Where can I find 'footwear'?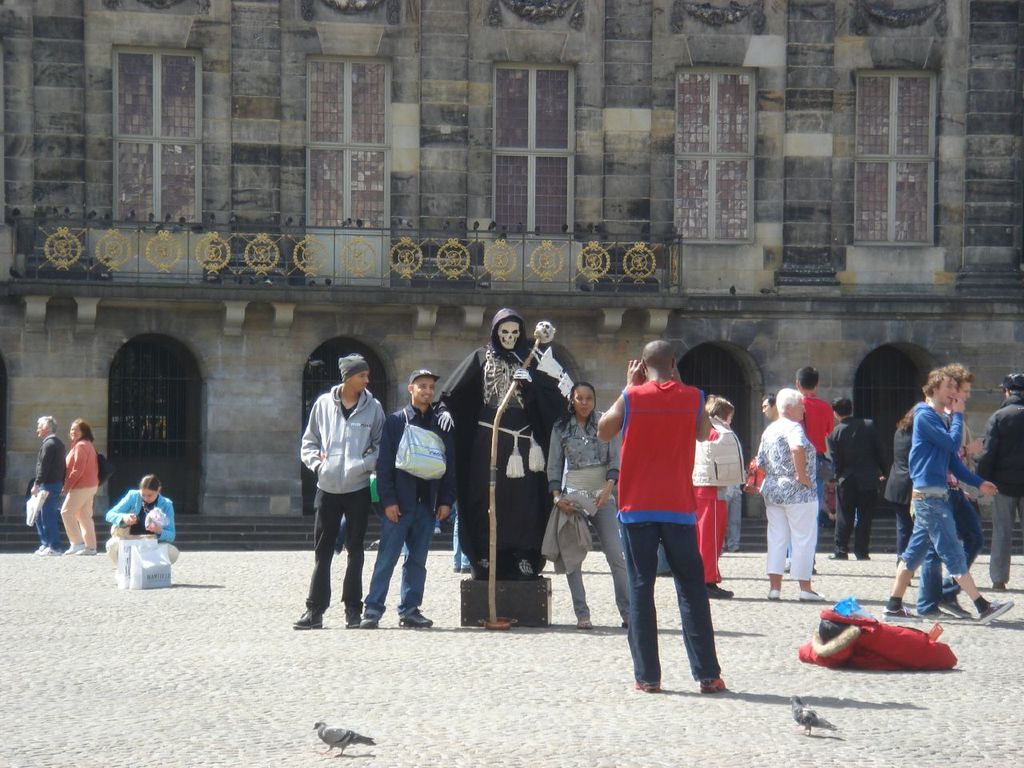
You can find it at crop(881, 603, 923, 624).
